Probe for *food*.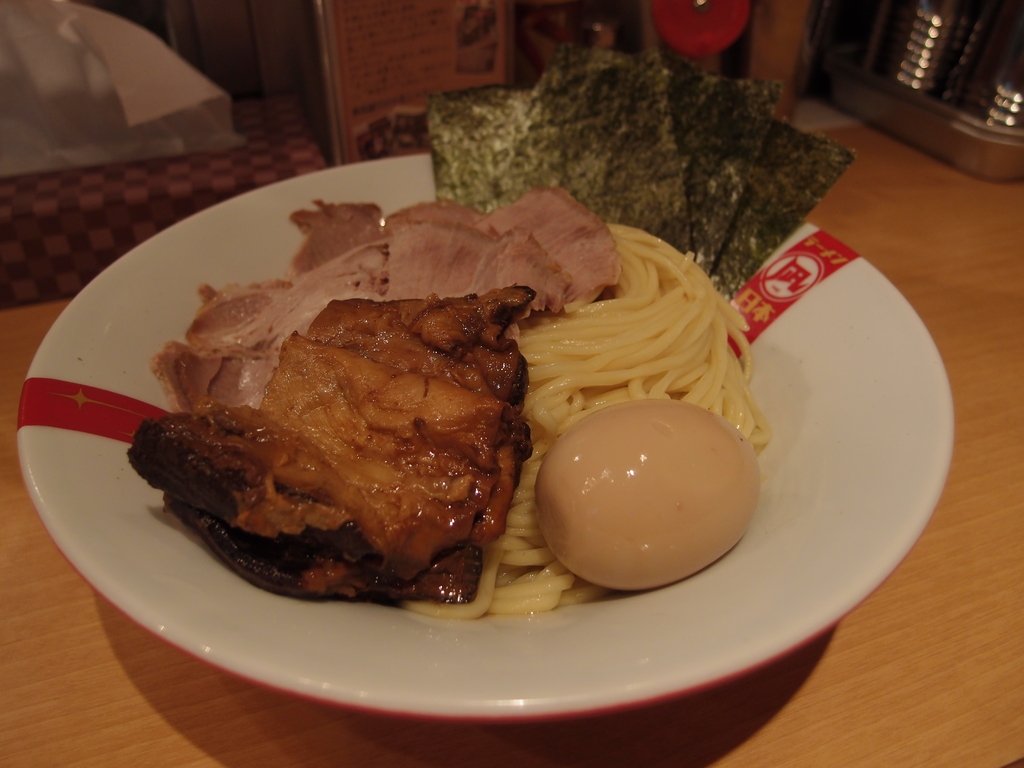
Probe result: 711 119 857 301.
